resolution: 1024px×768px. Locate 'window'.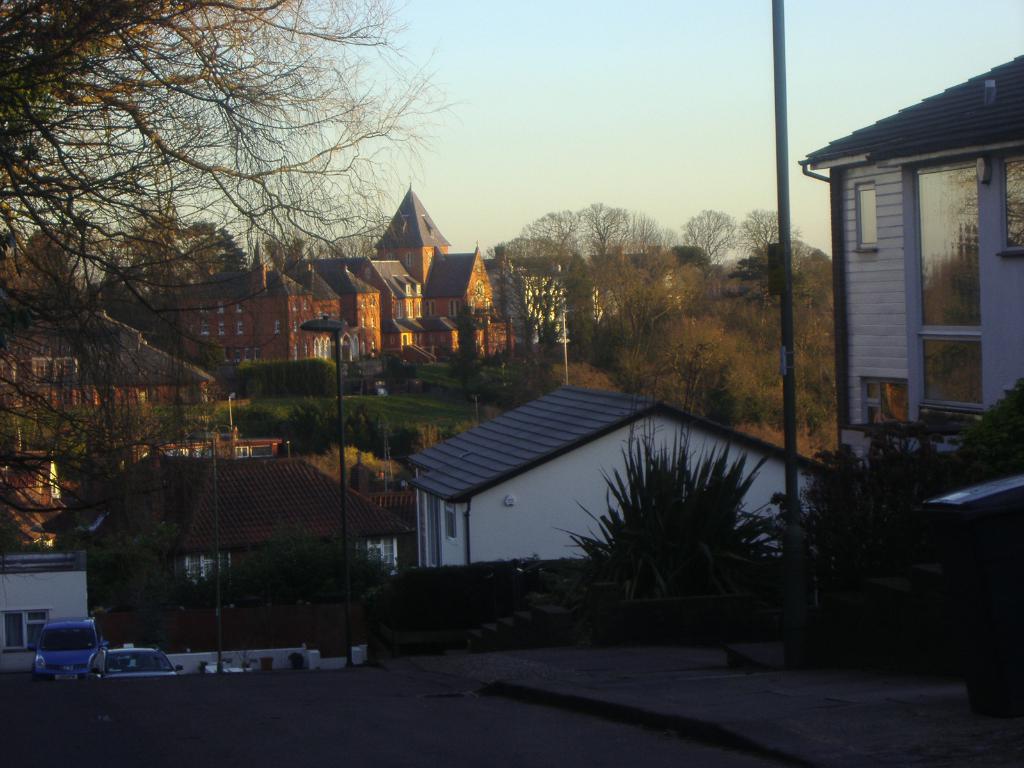
left=865, top=378, right=908, bottom=426.
